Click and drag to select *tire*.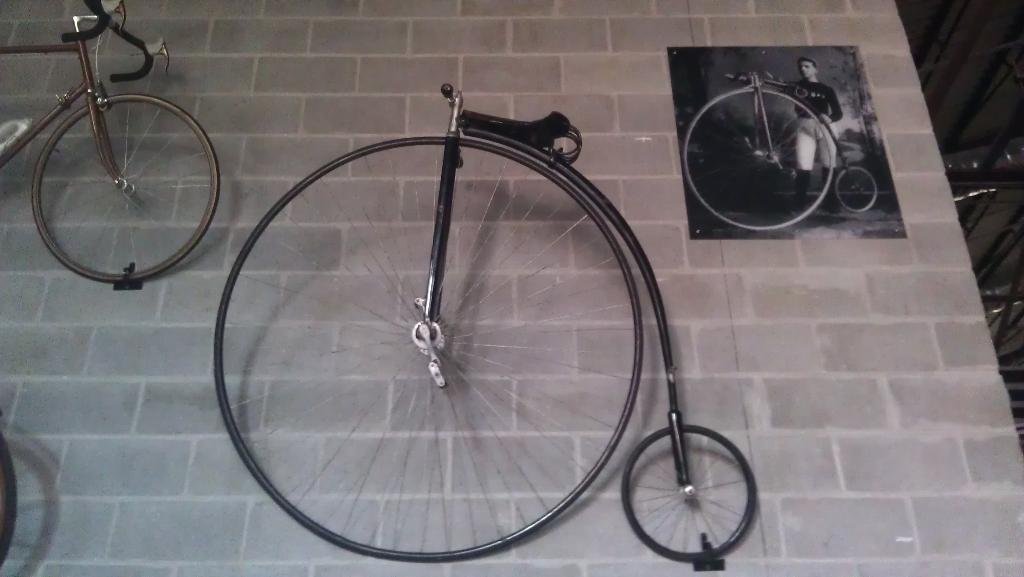
Selection: 622,425,756,563.
